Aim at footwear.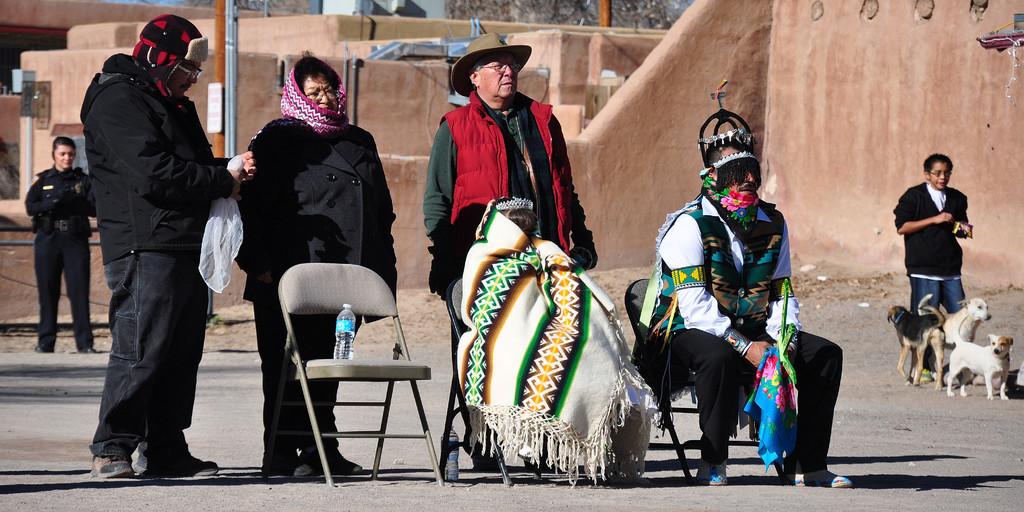
Aimed at rect(783, 465, 854, 489).
